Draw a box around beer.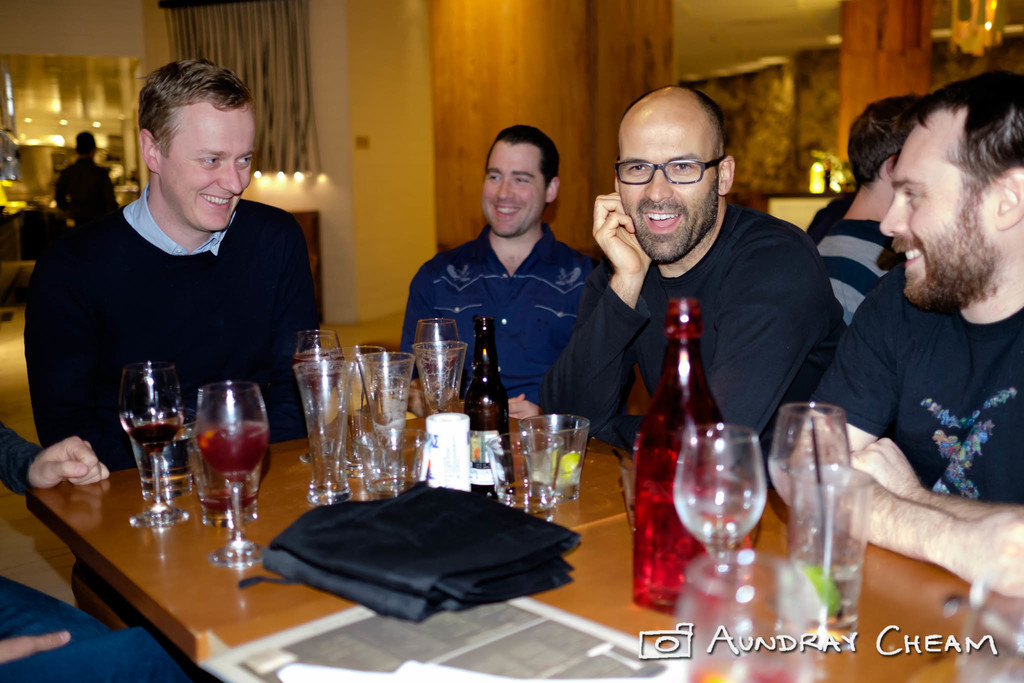
l=629, t=300, r=737, b=620.
